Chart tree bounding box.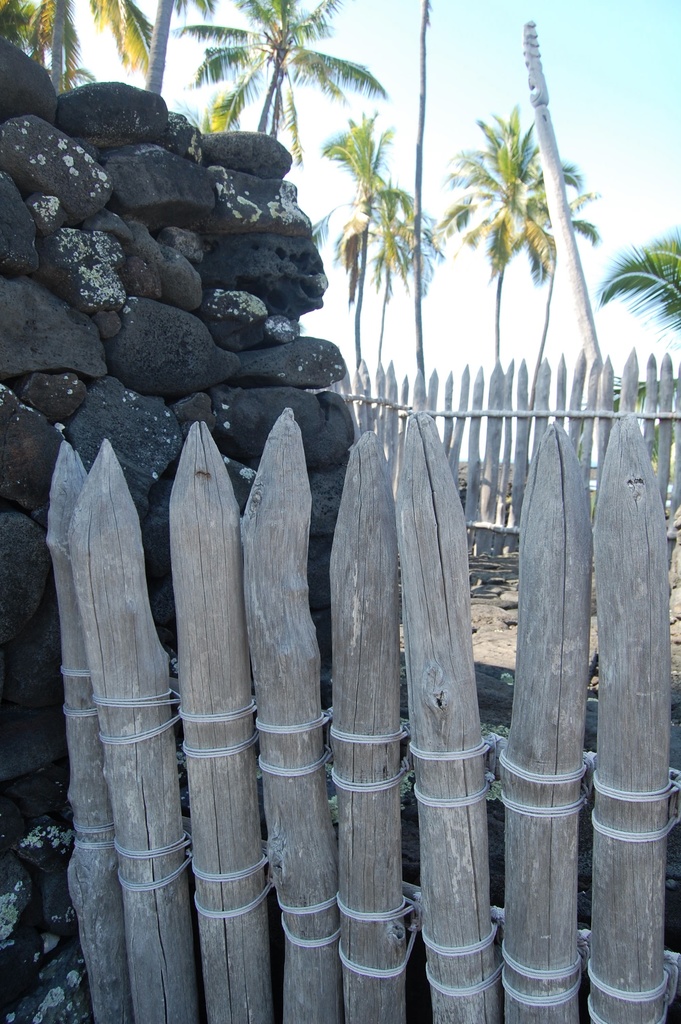
Charted: bbox=(582, 220, 680, 333).
